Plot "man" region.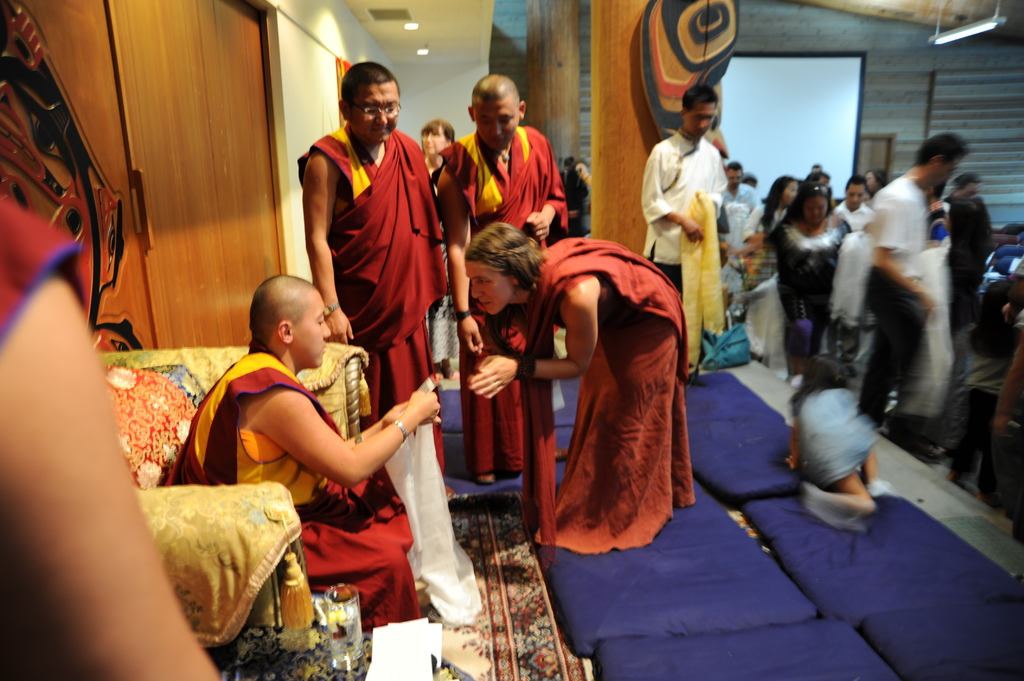
Plotted at 165/276/440/626.
